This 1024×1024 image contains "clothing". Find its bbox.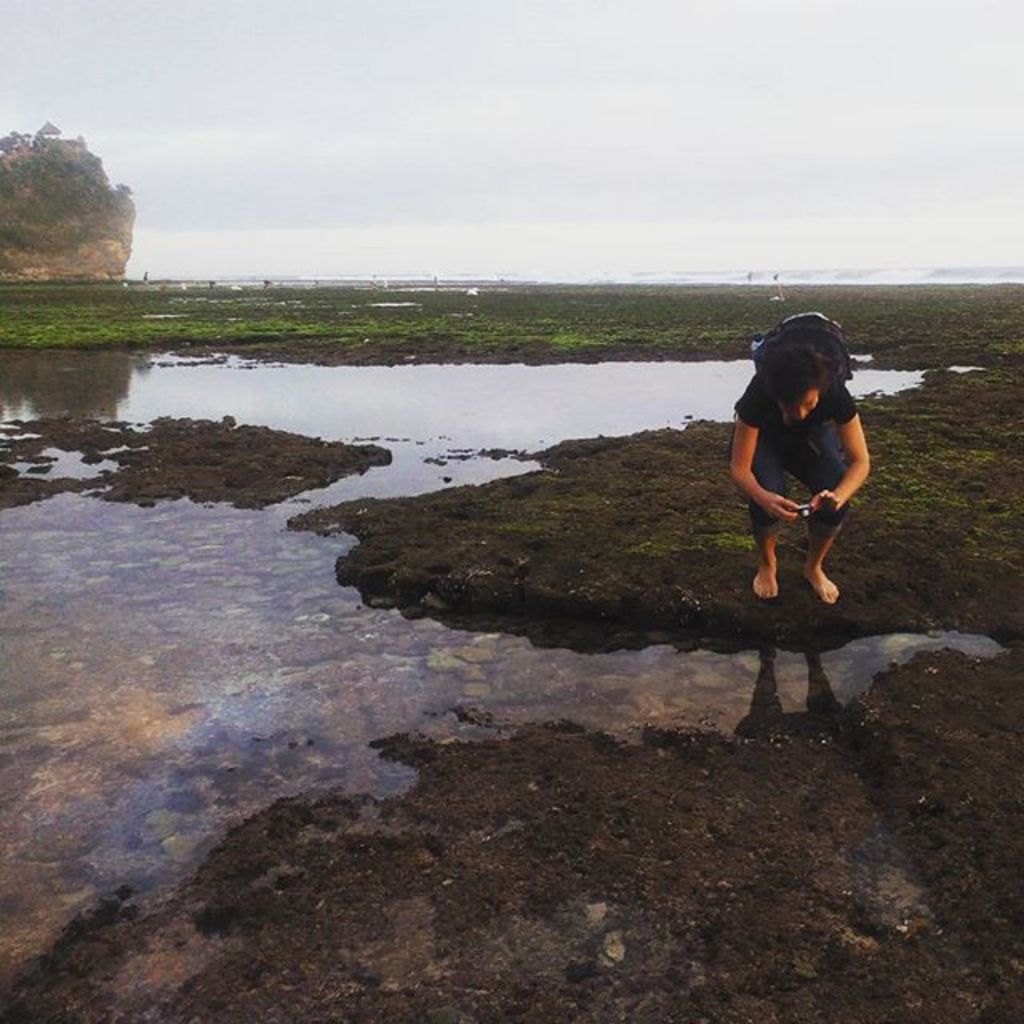
region(734, 381, 867, 531).
